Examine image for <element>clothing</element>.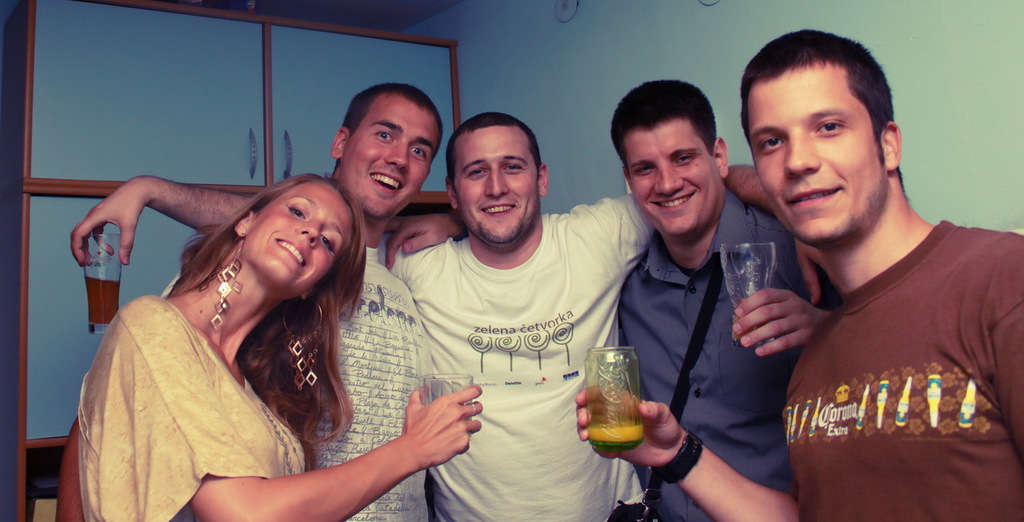
Examination result: <box>618,170,815,521</box>.
